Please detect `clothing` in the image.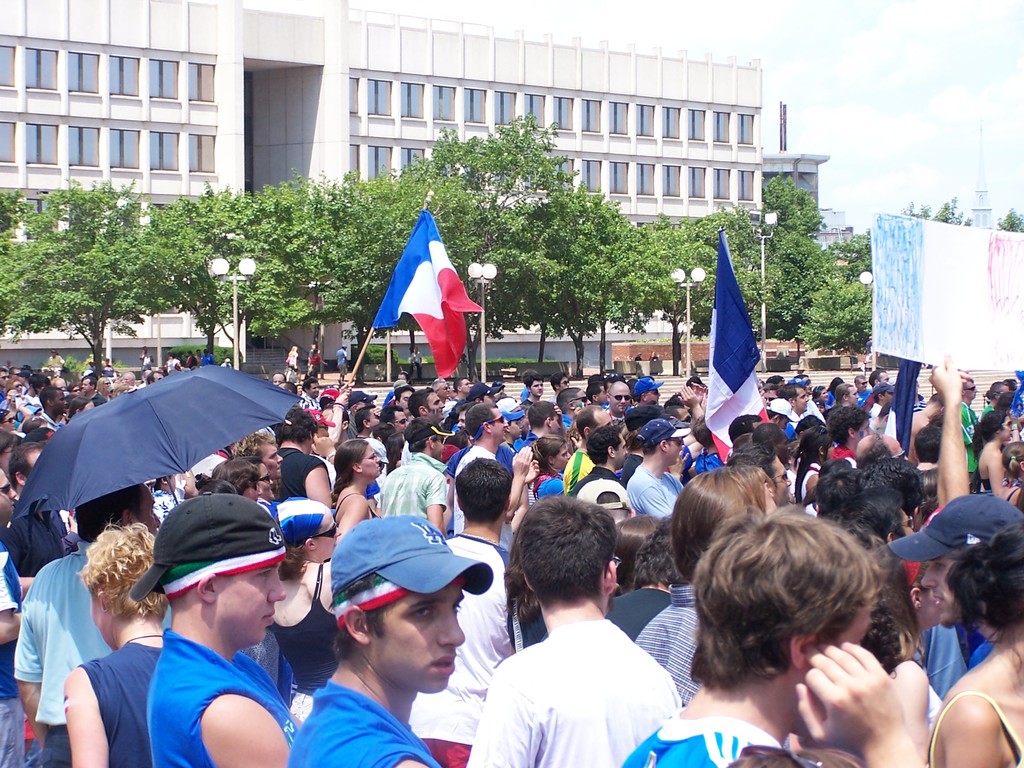
rect(273, 440, 340, 518).
